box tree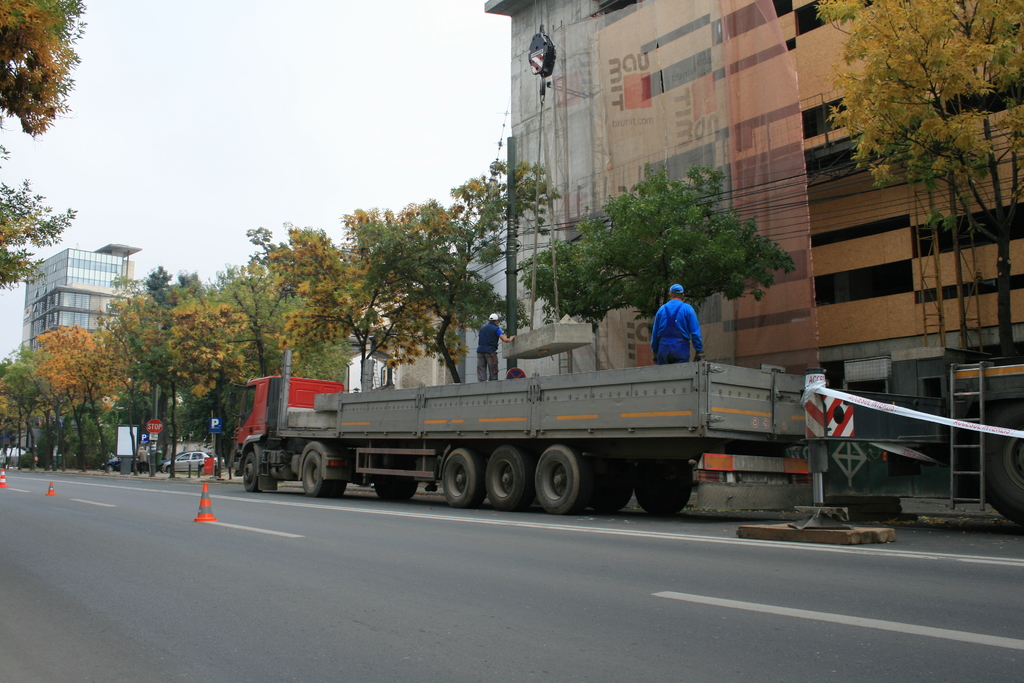
[250,202,480,393]
